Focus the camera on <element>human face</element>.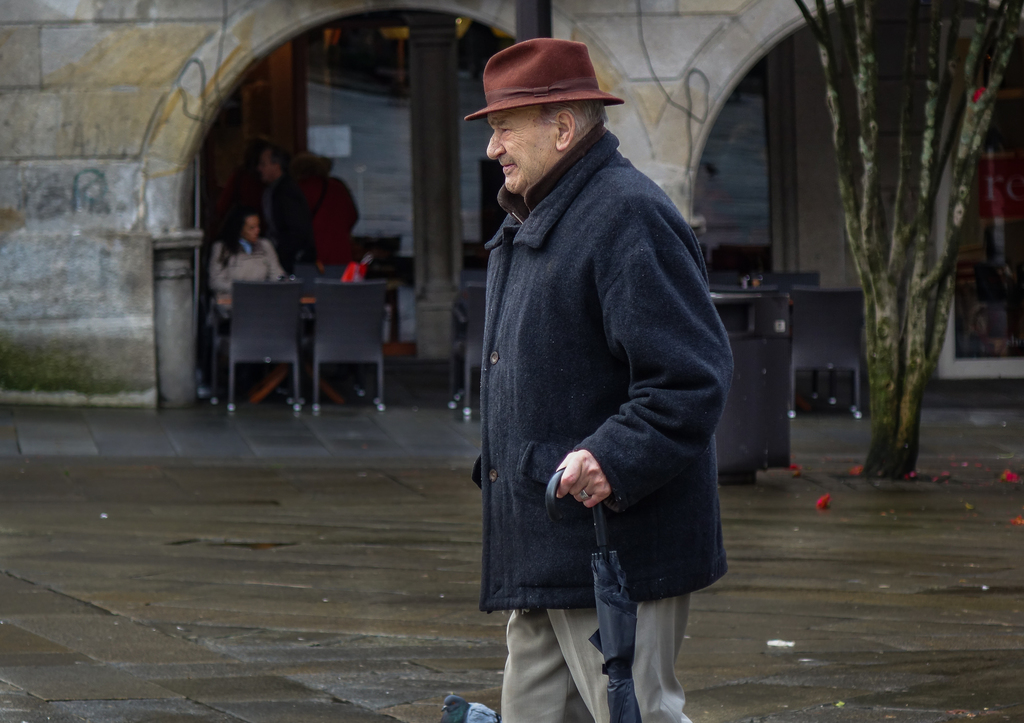
Focus region: box(243, 215, 260, 242).
